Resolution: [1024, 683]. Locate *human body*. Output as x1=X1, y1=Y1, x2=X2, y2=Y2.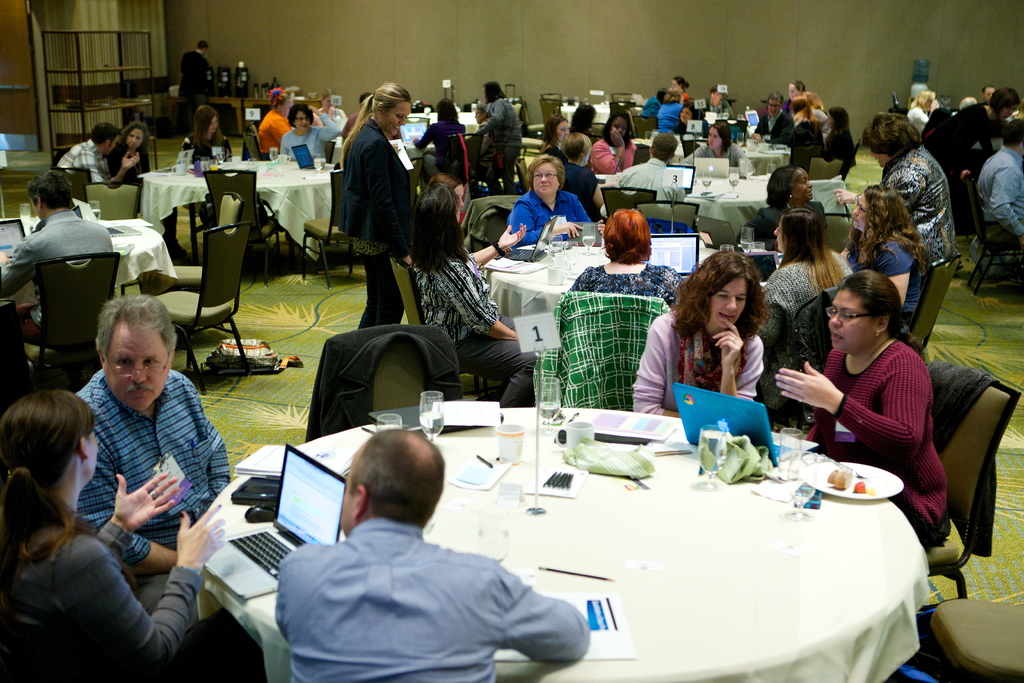
x1=0, y1=470, x2=229, y2=682.
